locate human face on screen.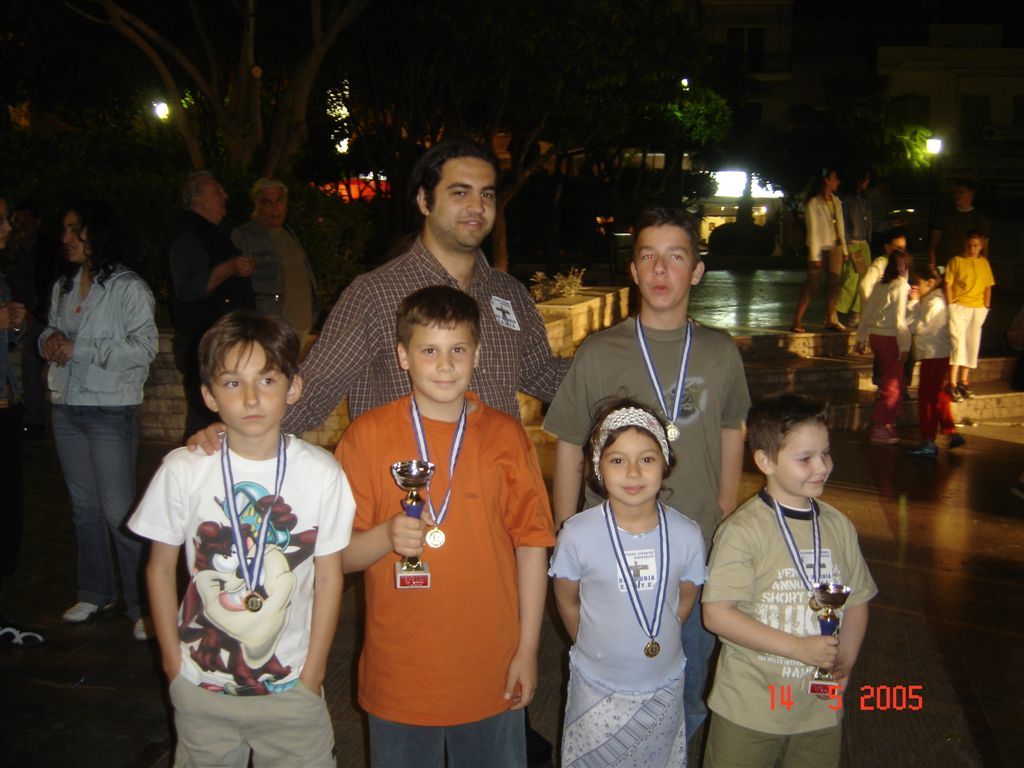
On screen at box=[254, 189, 289, 216].
